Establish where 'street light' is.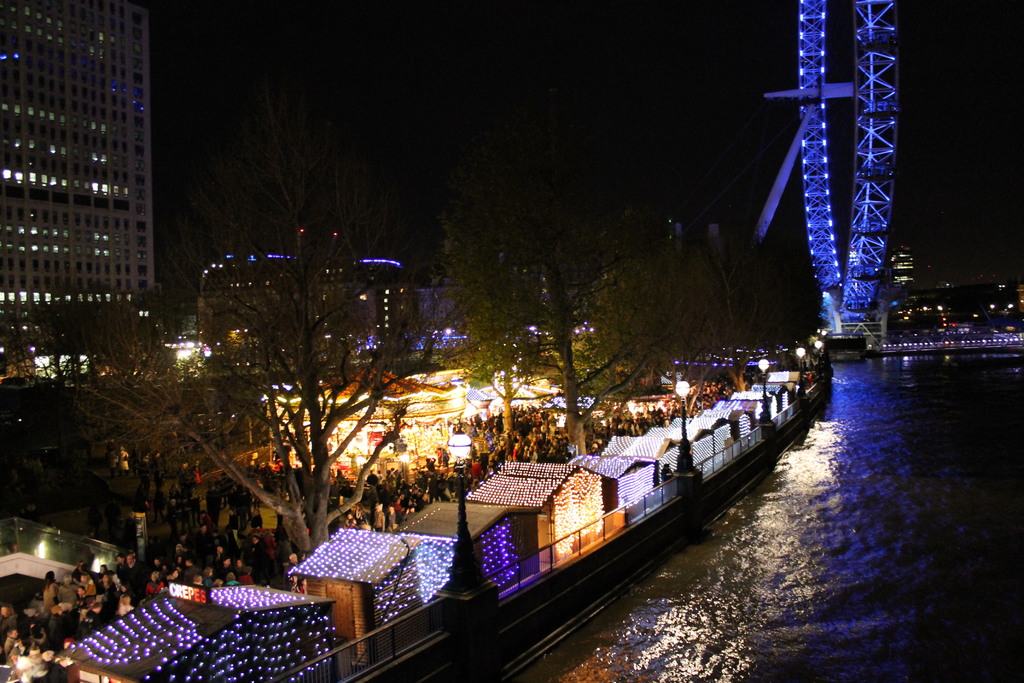
Established at bbox=(428, 424, 499, 600).
